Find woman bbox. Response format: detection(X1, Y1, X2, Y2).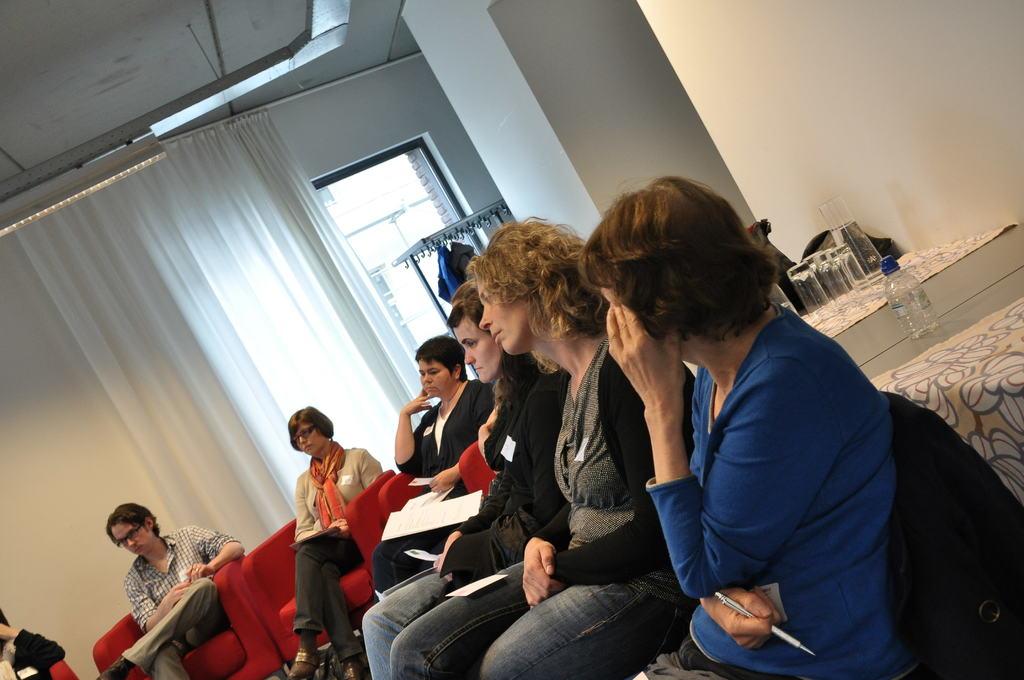
detection(361, 287, 572, 679).
